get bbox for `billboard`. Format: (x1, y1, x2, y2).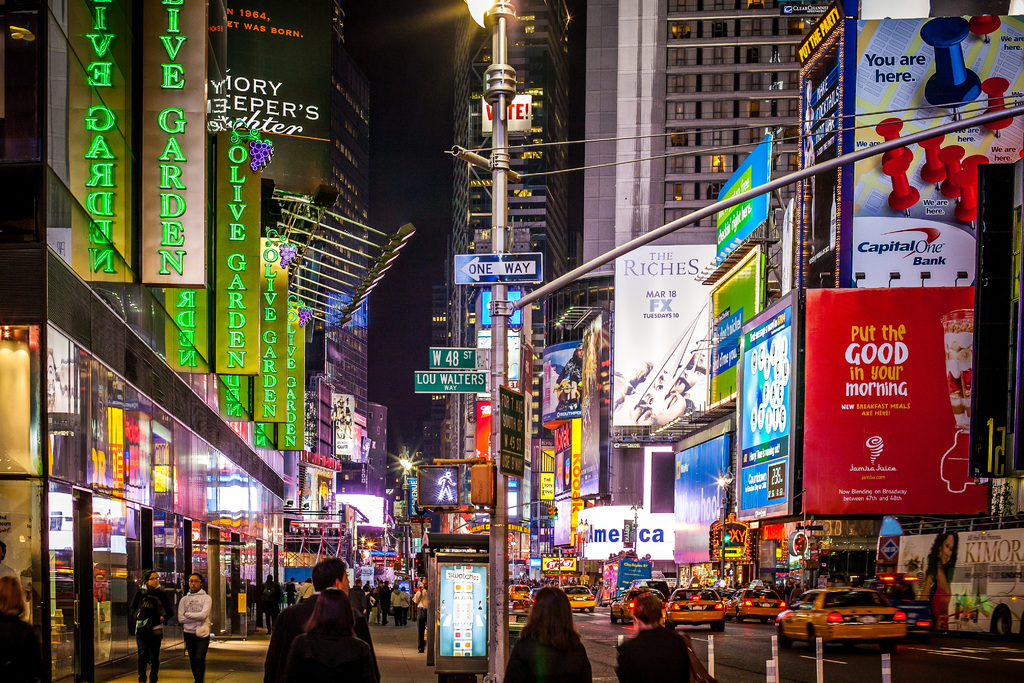
(704, 250, 766, 404).
